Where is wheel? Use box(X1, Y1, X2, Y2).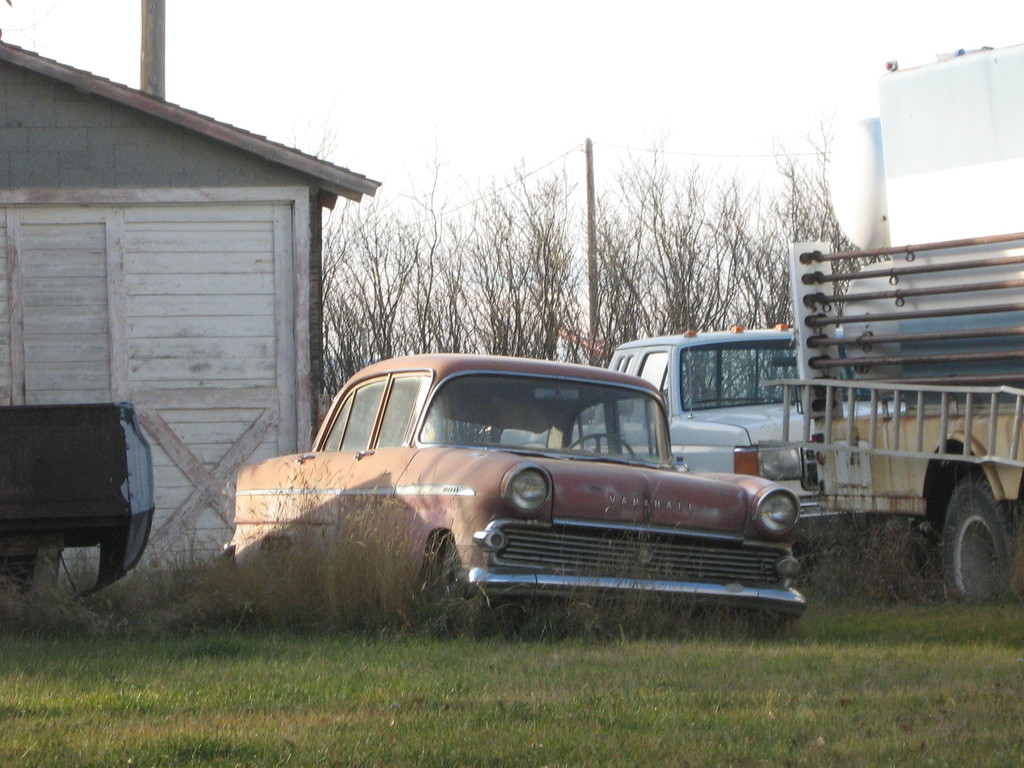
box(887, 509, 940, 582).
